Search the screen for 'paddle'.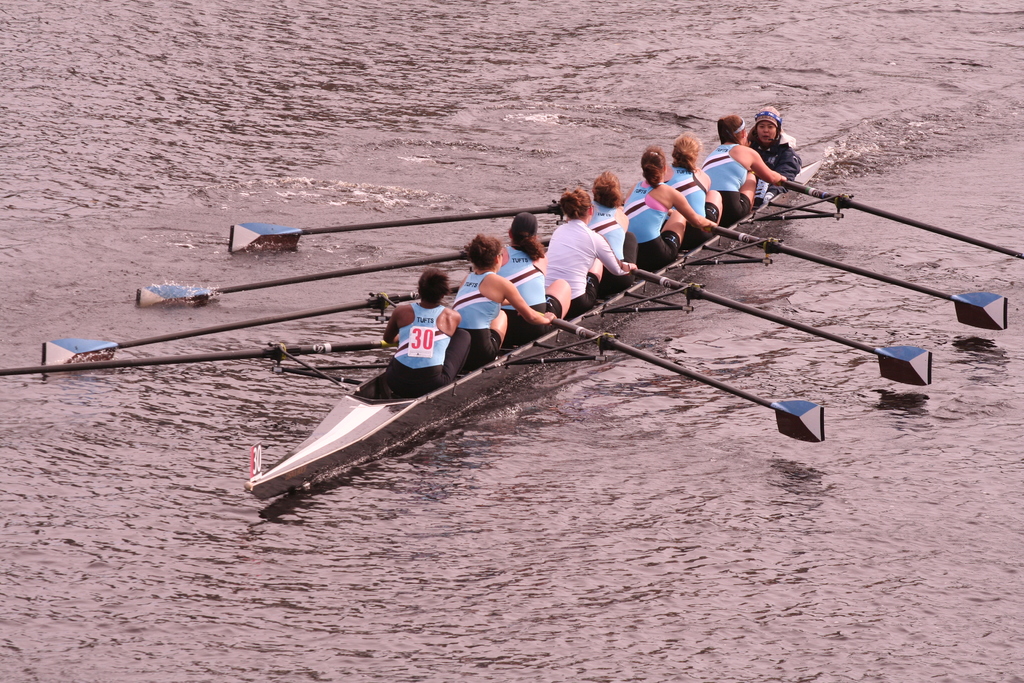
Found at Rect(593, 267, 932, 384).
